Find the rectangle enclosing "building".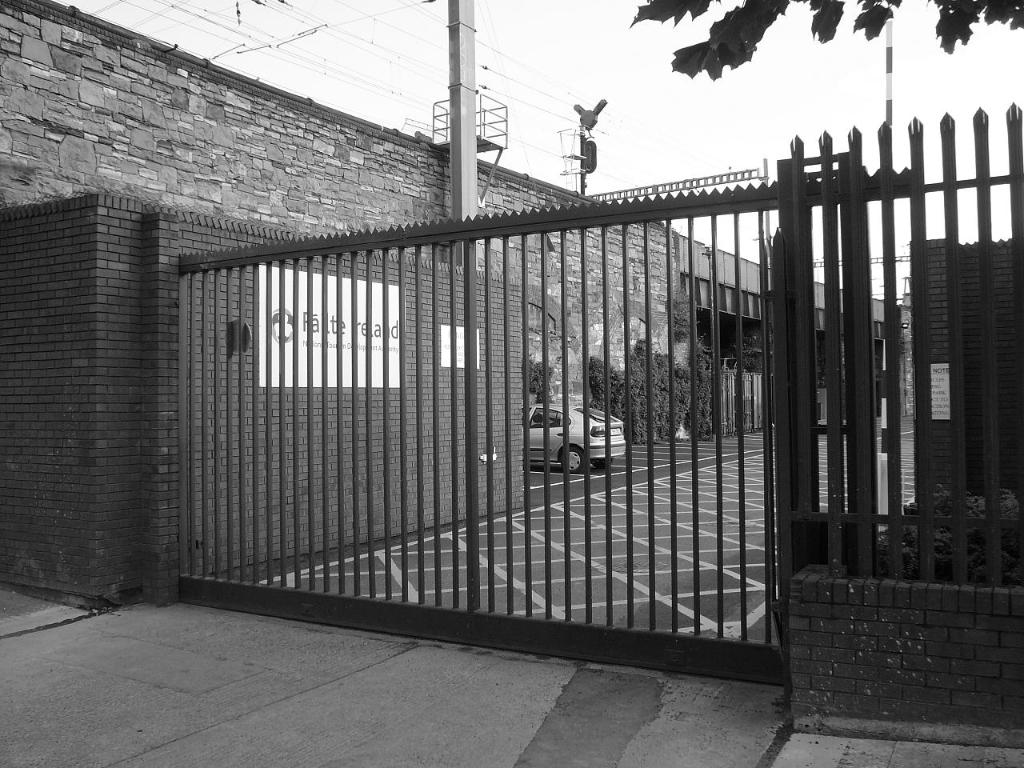
0/0/674/403.
